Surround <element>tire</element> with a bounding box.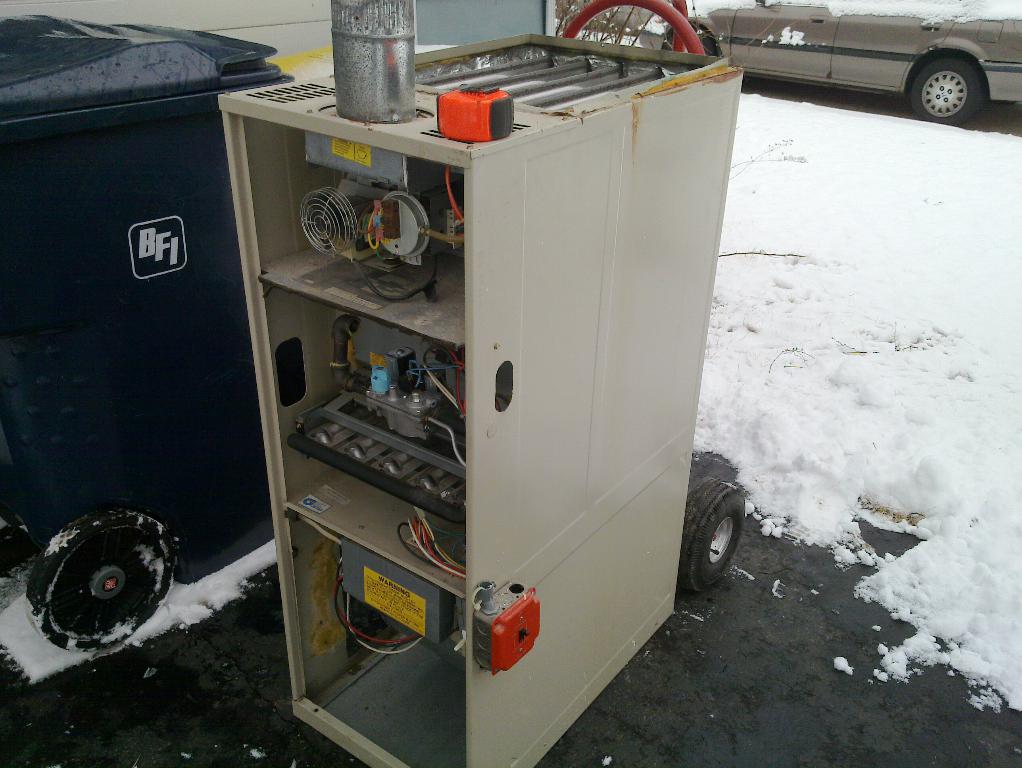
BBox(908, 54, 988, 130).
